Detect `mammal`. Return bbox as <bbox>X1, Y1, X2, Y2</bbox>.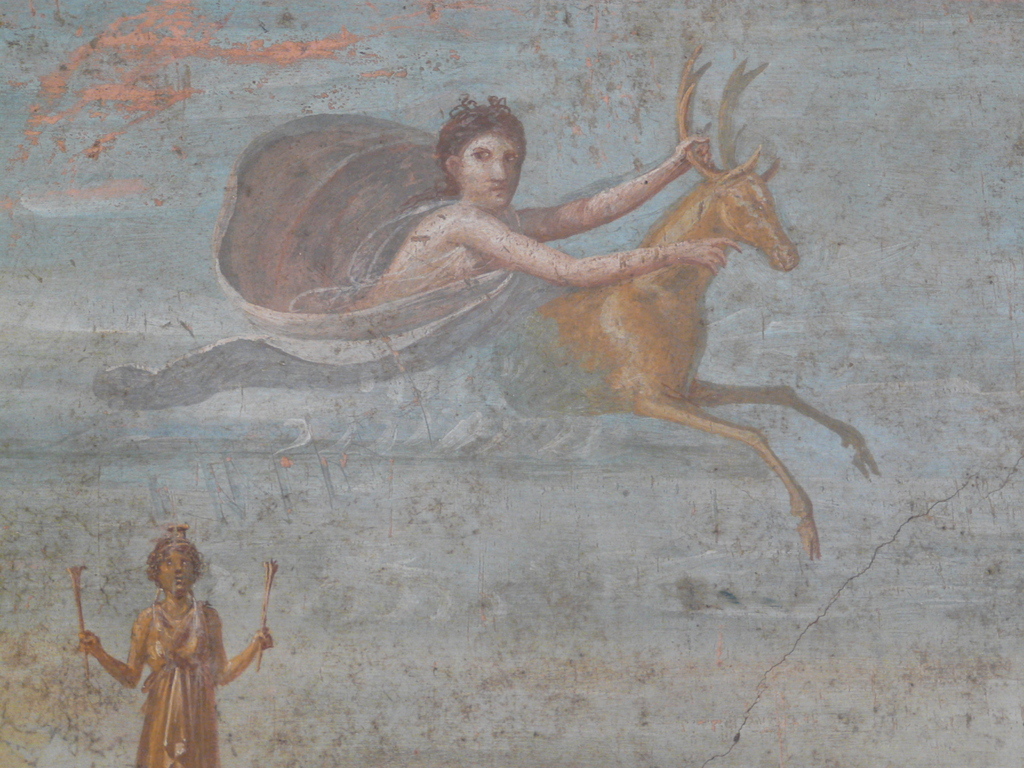
<bbox>535, 45, 879, 561</bbox>.
